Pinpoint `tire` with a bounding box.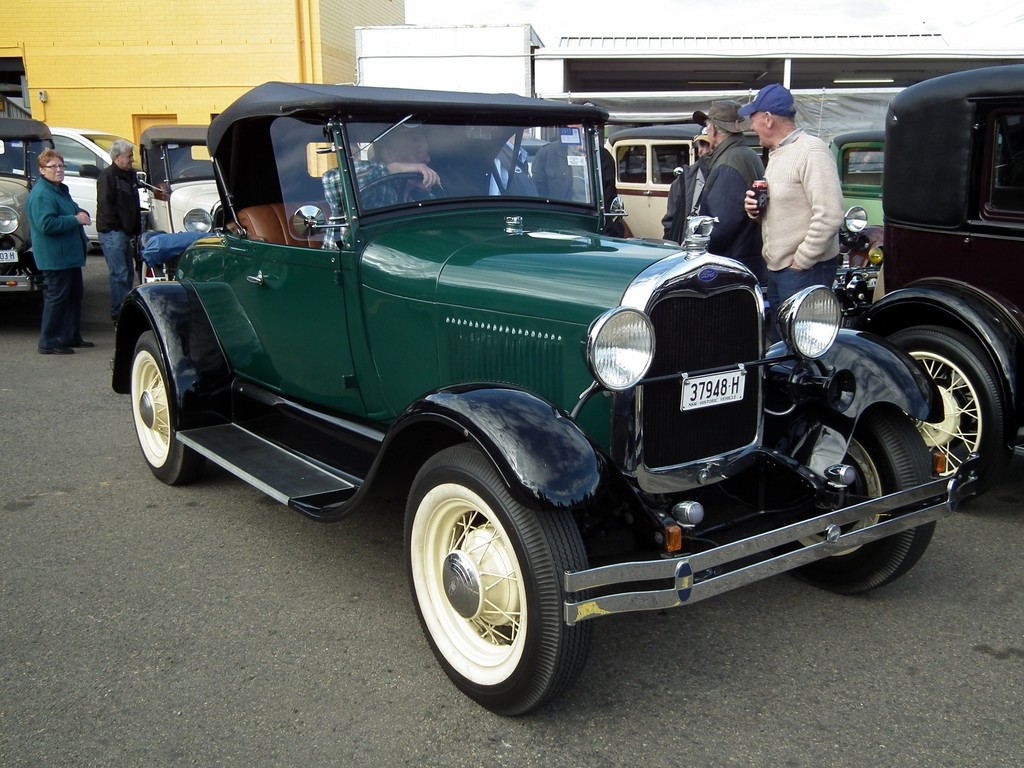
box(131, 207, 154, 273).
